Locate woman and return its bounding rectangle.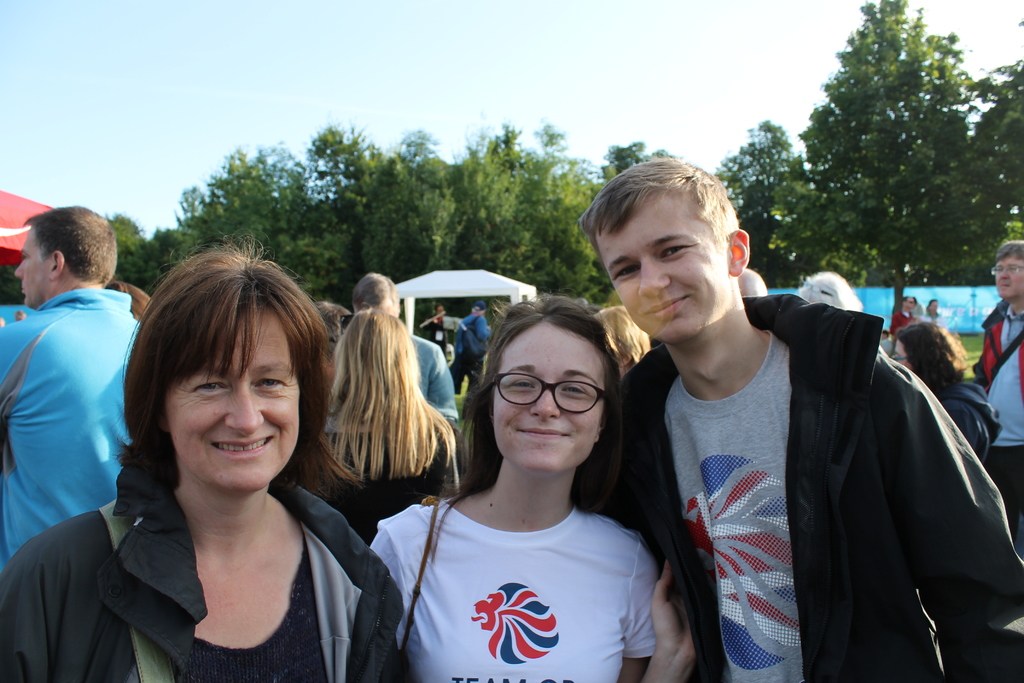
(0, 238, 409, 682).
